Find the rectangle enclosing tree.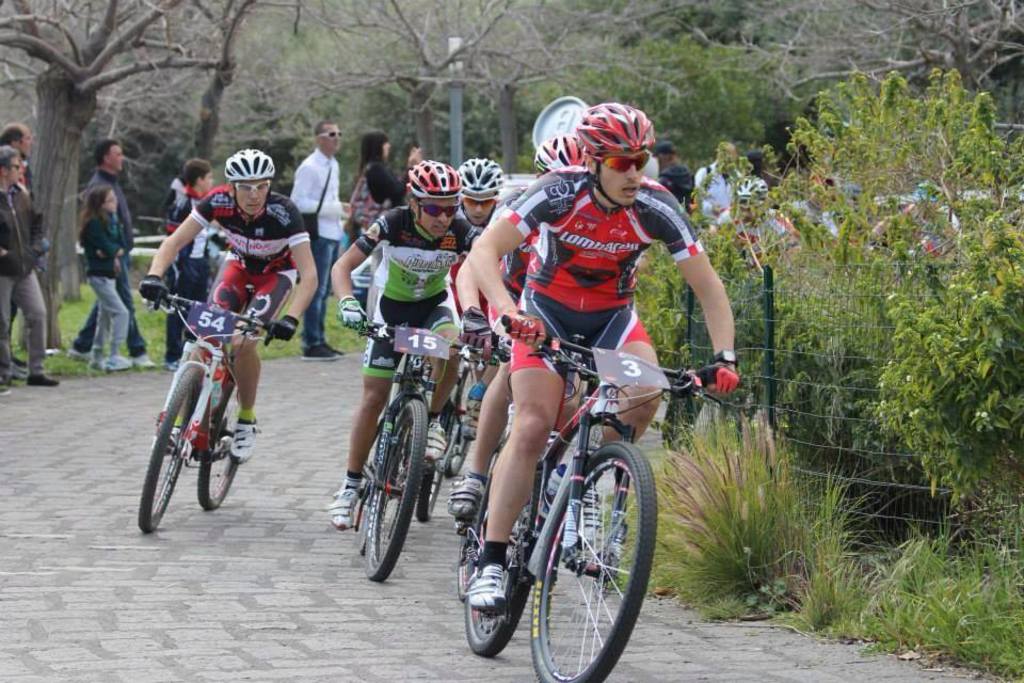
0:0:240:353.
